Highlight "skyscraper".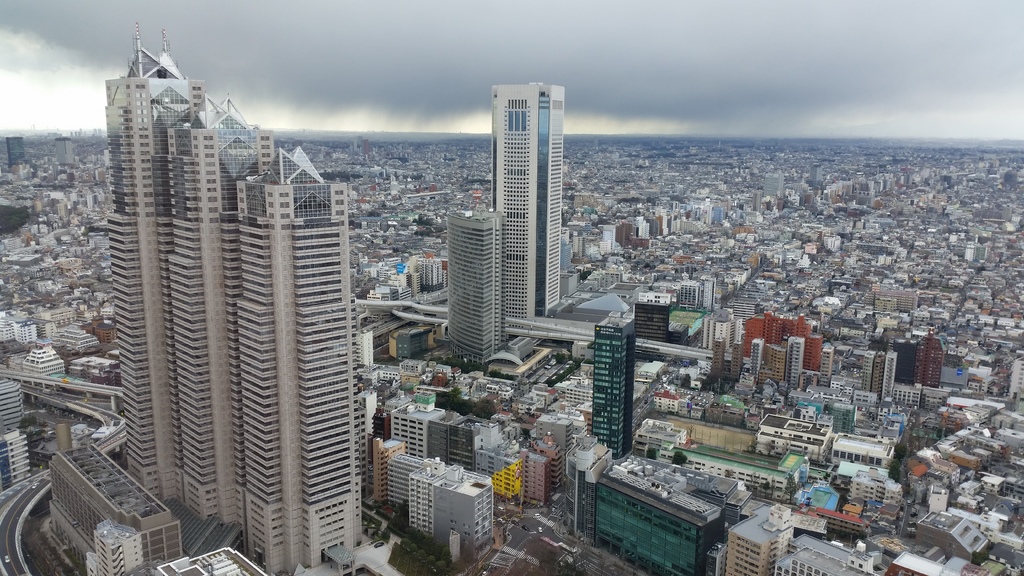
Highlighted region: box(163, 102, 269, 536).
